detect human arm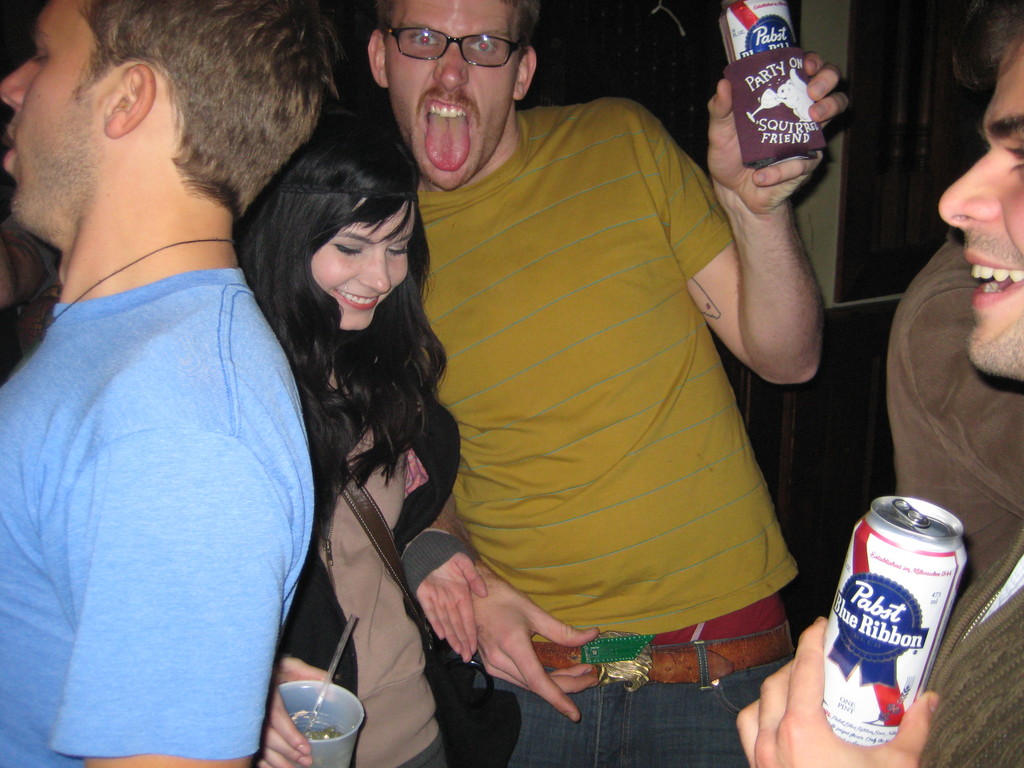
l=451, t=507, r=612, b=723
